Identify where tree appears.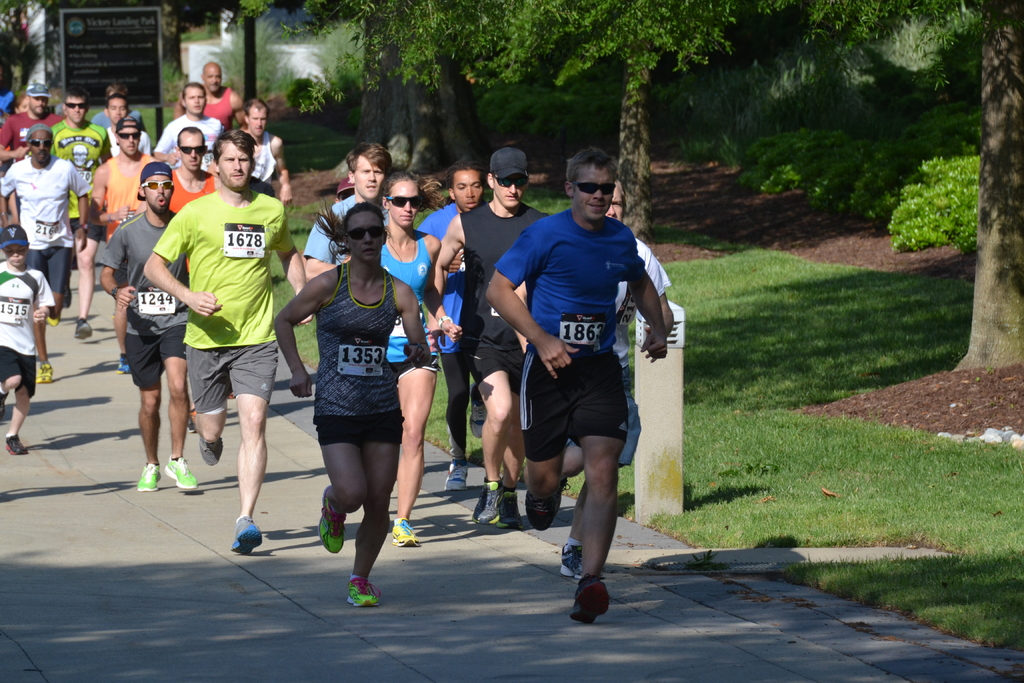
Appears at Rect(948, 0, 1023, 374).
